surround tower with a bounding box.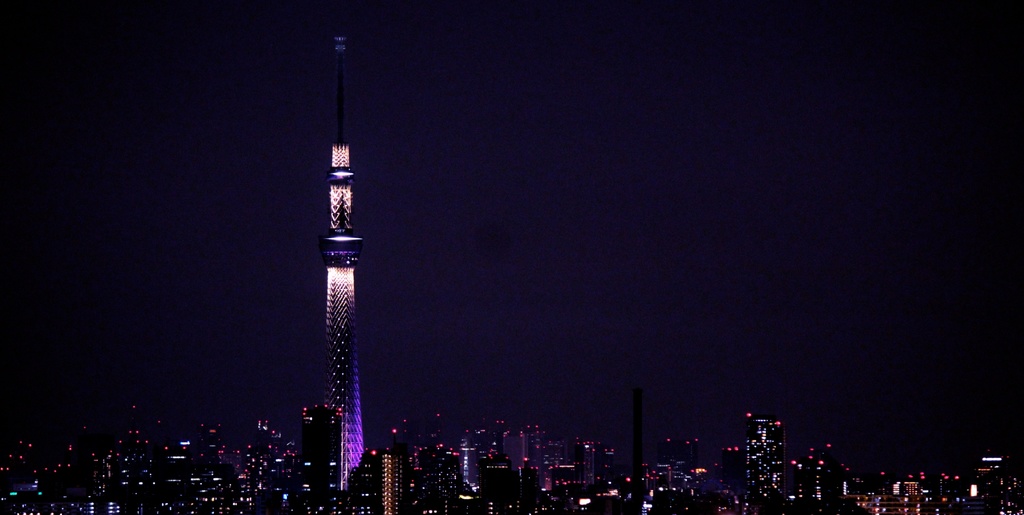
{"left": 750, "top": 418, "right": 785, "bottom": 511}.
